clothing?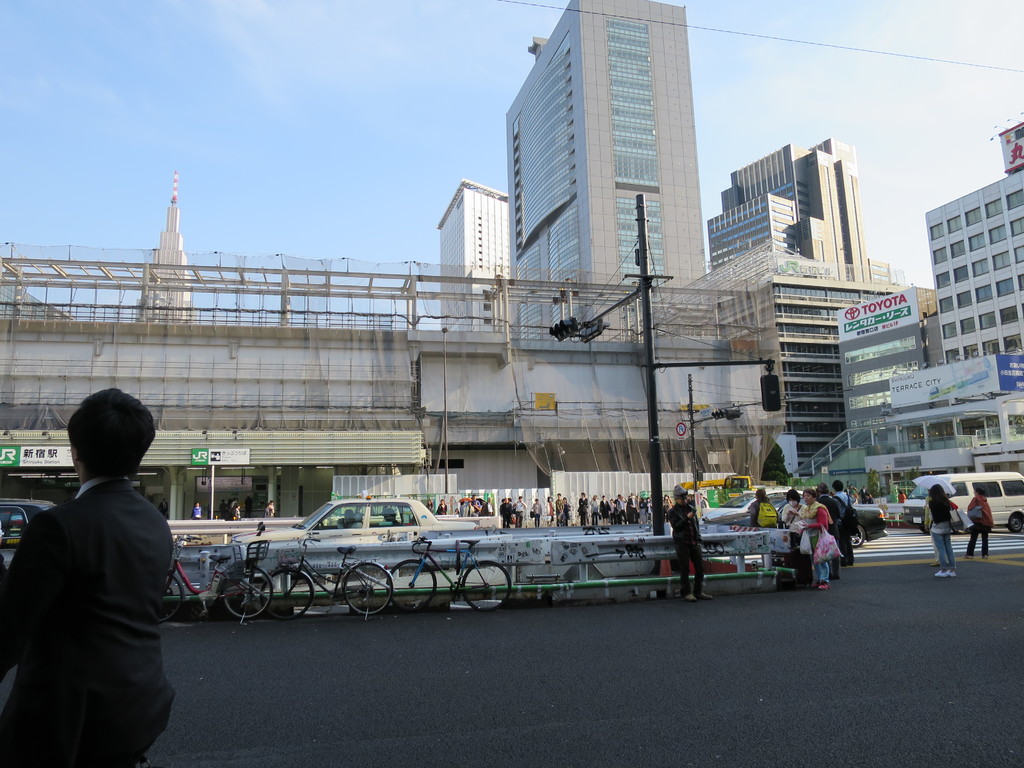
rect(189, 506, 204, 520)
